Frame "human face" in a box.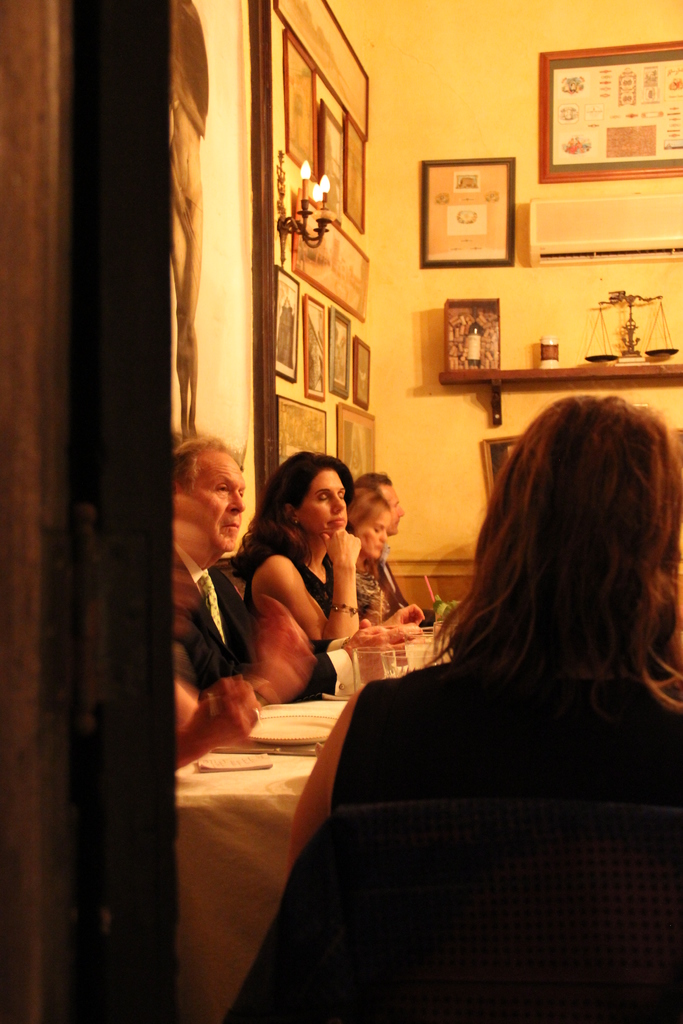
[x1=294, y1=467, x2=354, y2=545].
